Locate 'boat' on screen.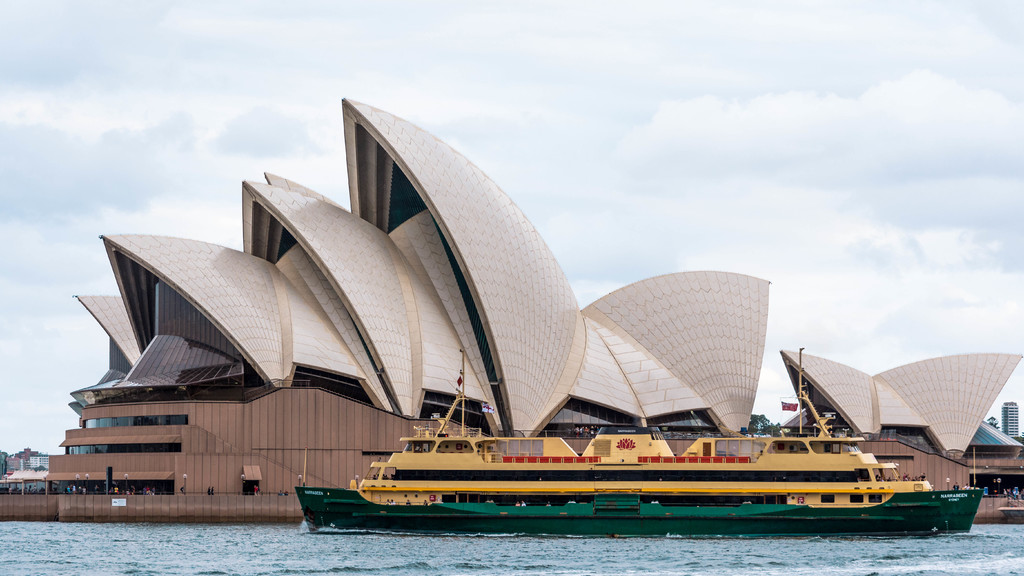
On screen at 279/384/967/520.
